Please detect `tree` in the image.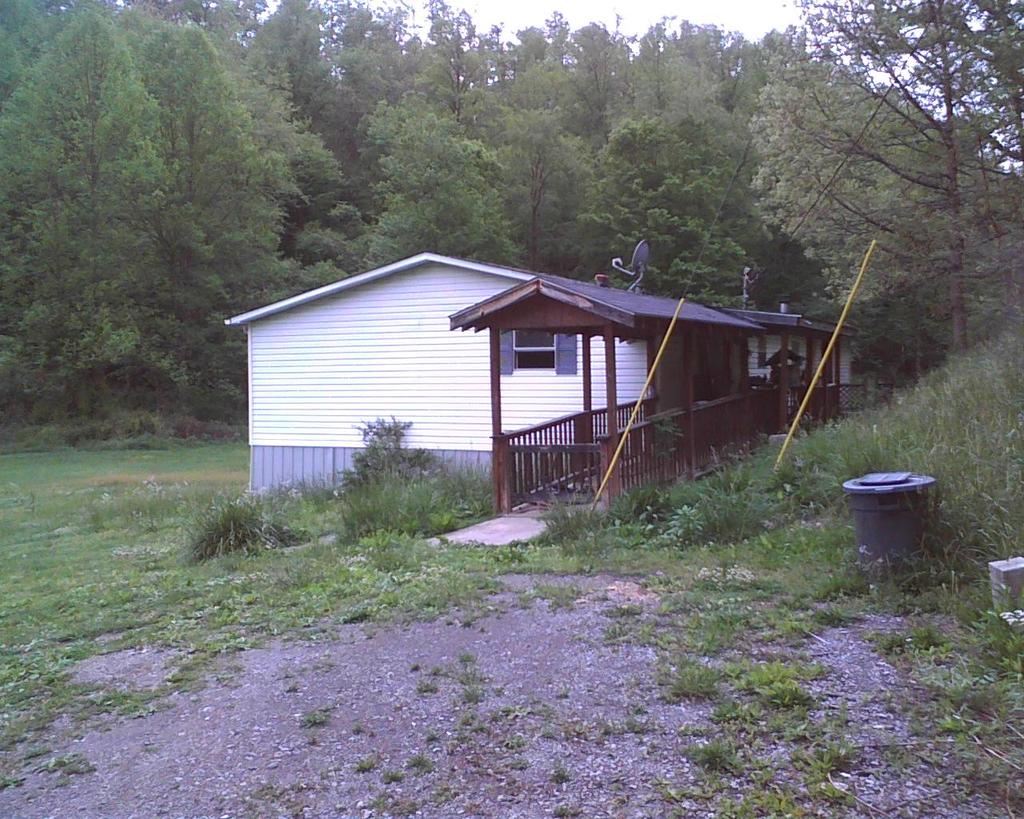
0, 4, 176, 418.
